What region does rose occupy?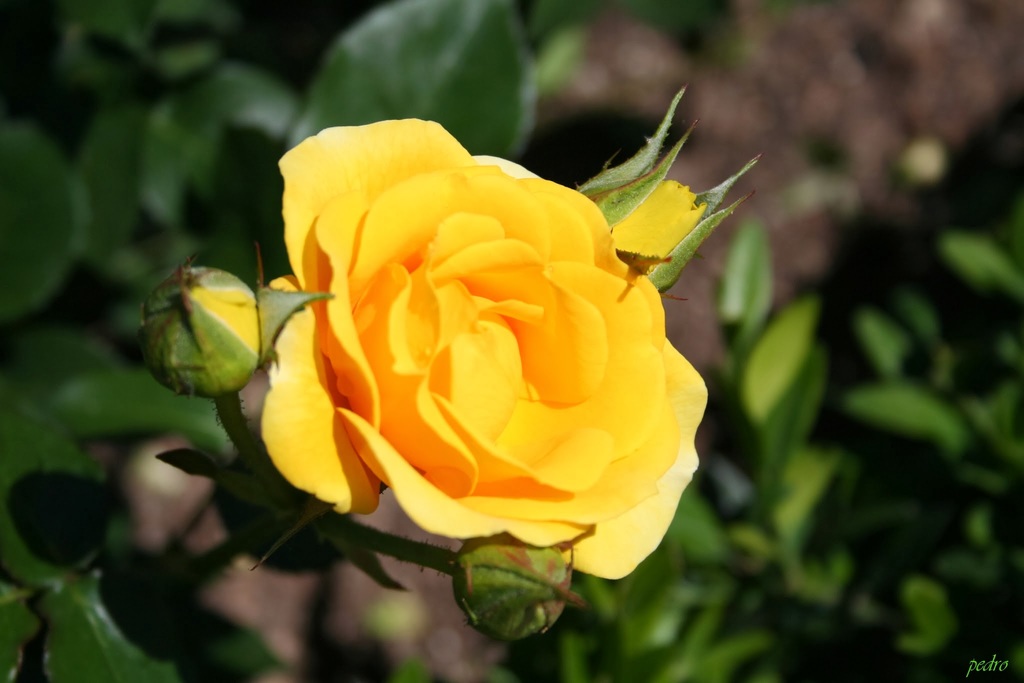
(left=258, top=118, right=710, bottom=581).
